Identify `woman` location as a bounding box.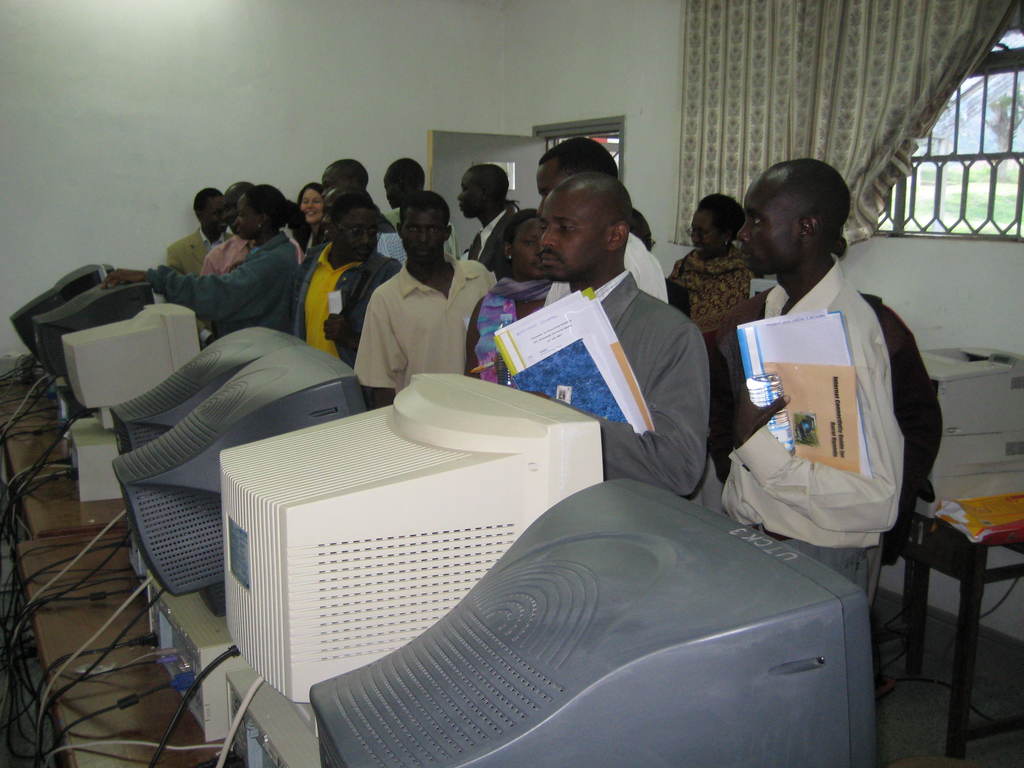
(x1=666, y1=193, x2=765, y2=449).
